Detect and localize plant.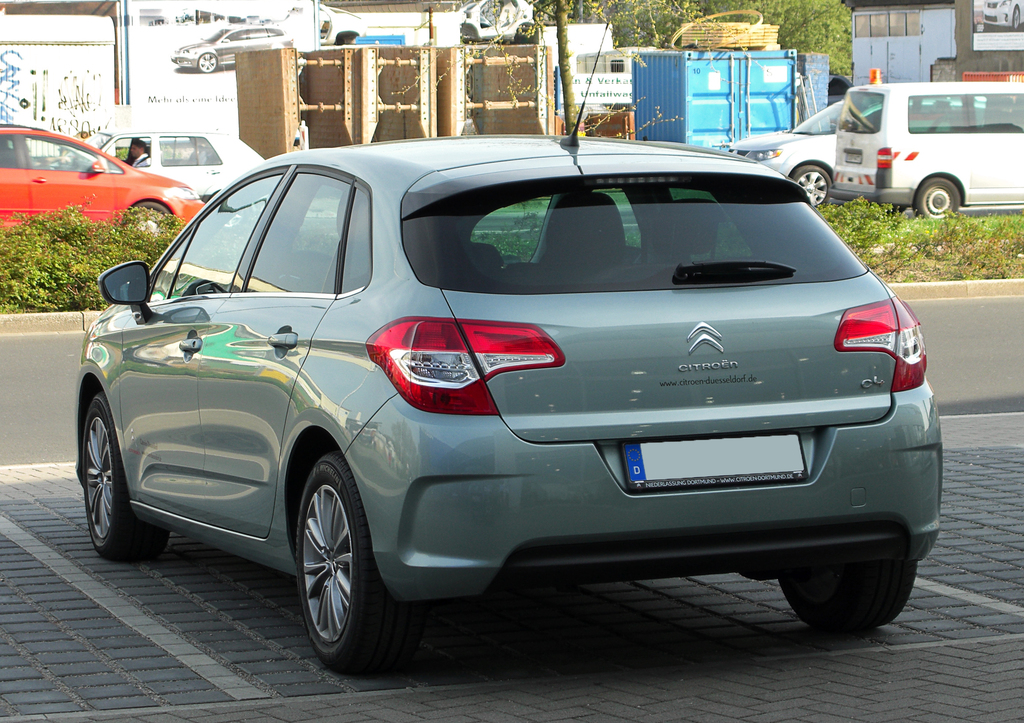
Localized at [810, 193, 1023, 277].
